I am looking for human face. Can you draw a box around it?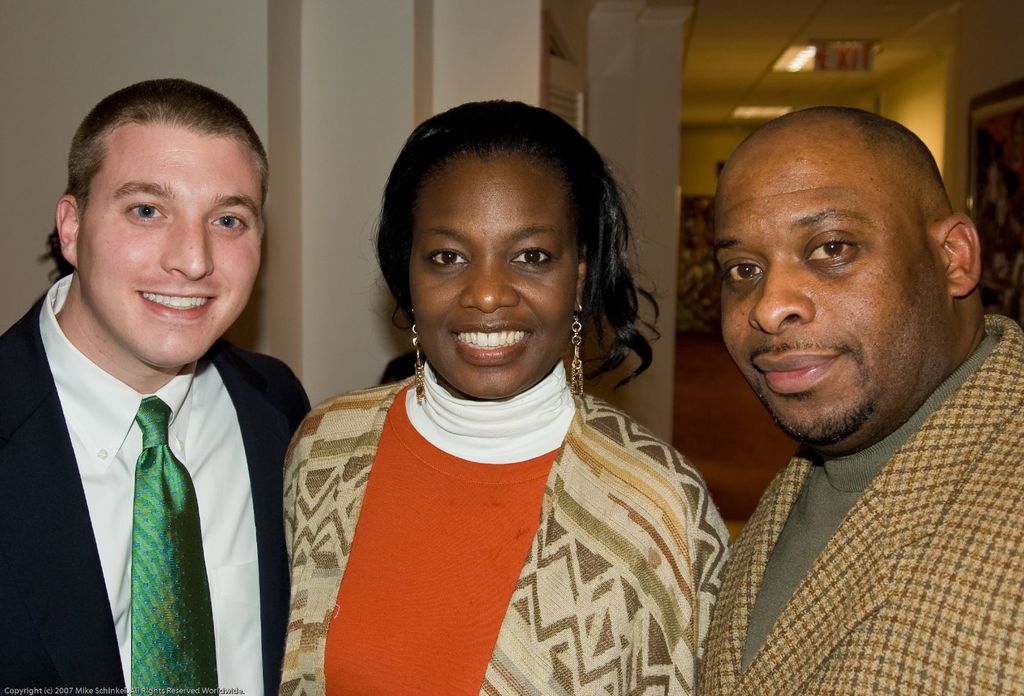
Sure, the bounding box is {"left": 406, "top": 148, "right": 588, "bottom": 399}.
